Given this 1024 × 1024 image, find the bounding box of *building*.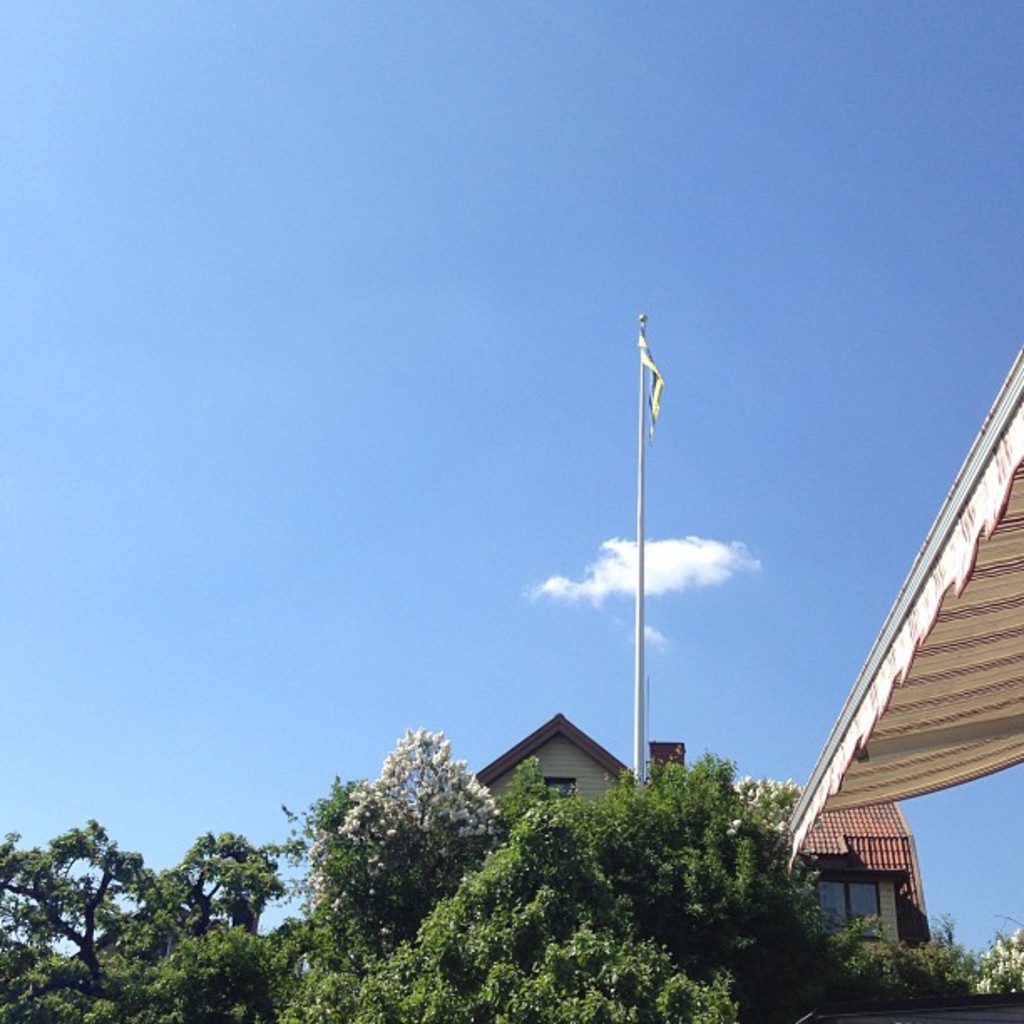
l=455, t=711, r=932, b=947.
